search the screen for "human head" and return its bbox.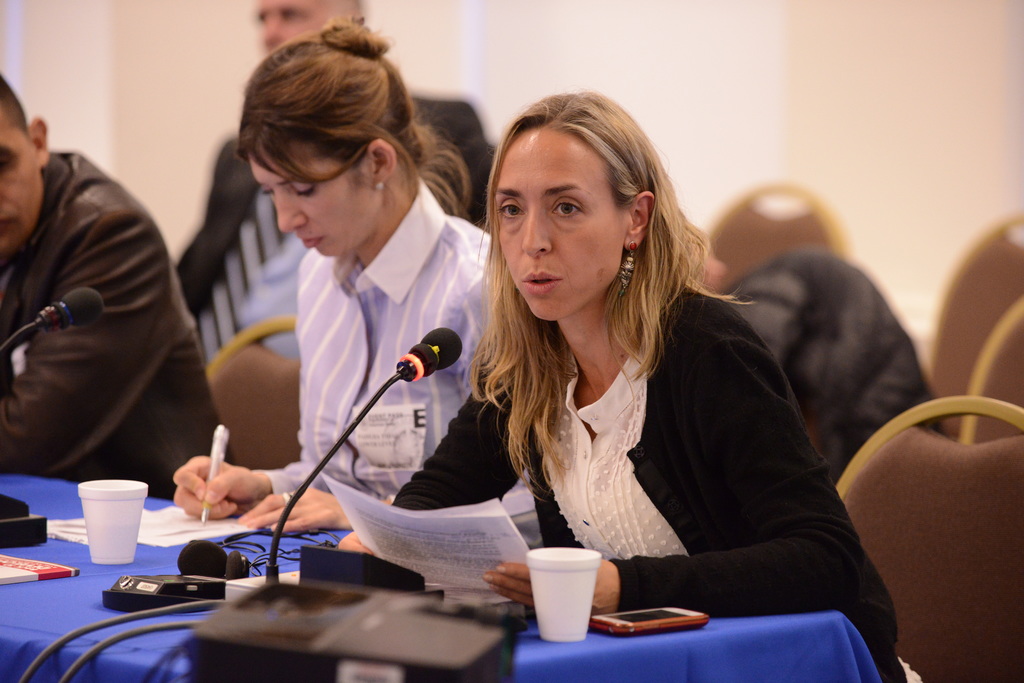
Found: [417, 120, 471, 219].
